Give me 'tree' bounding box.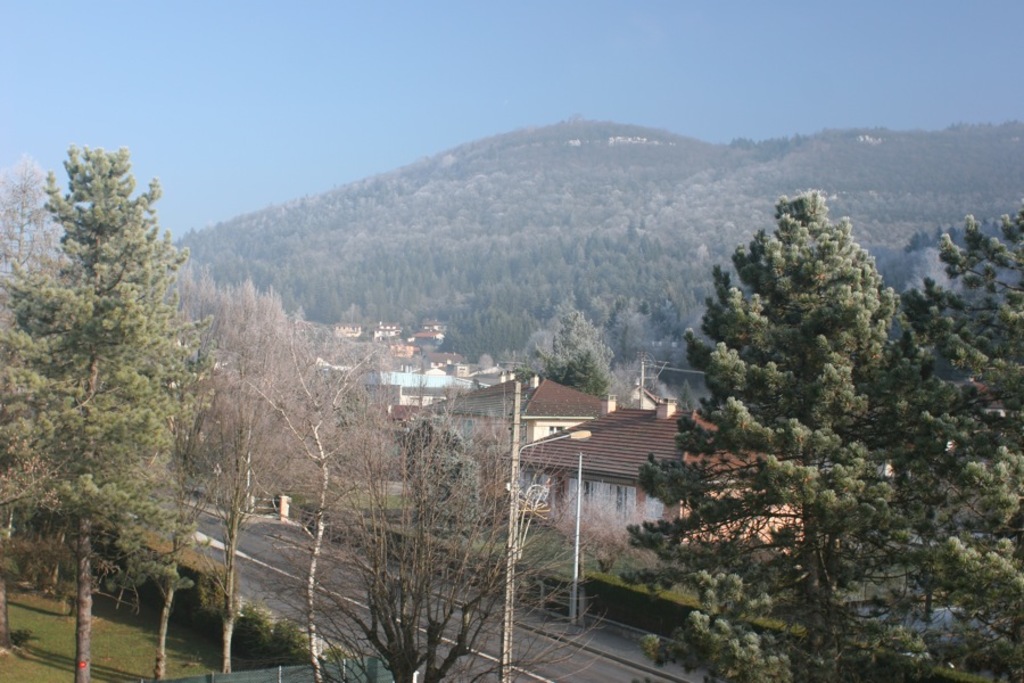
[x1=488, y1=305, x2=540, y2=354].
